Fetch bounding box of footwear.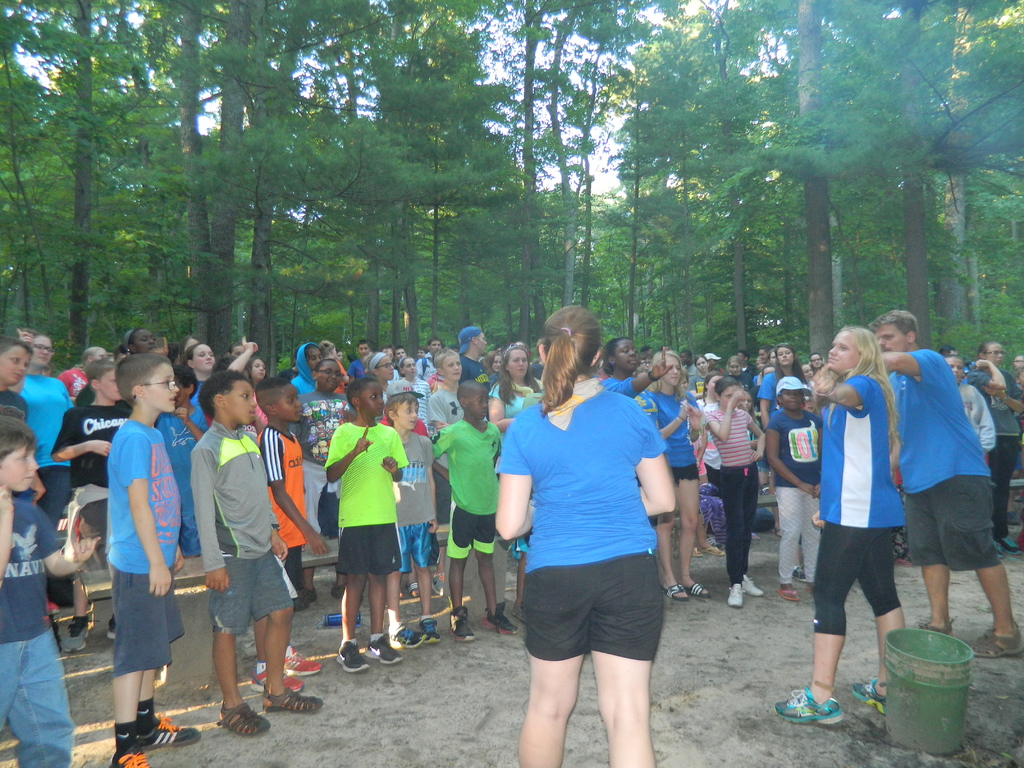
Bbox: [326, 634, 367, 676].
